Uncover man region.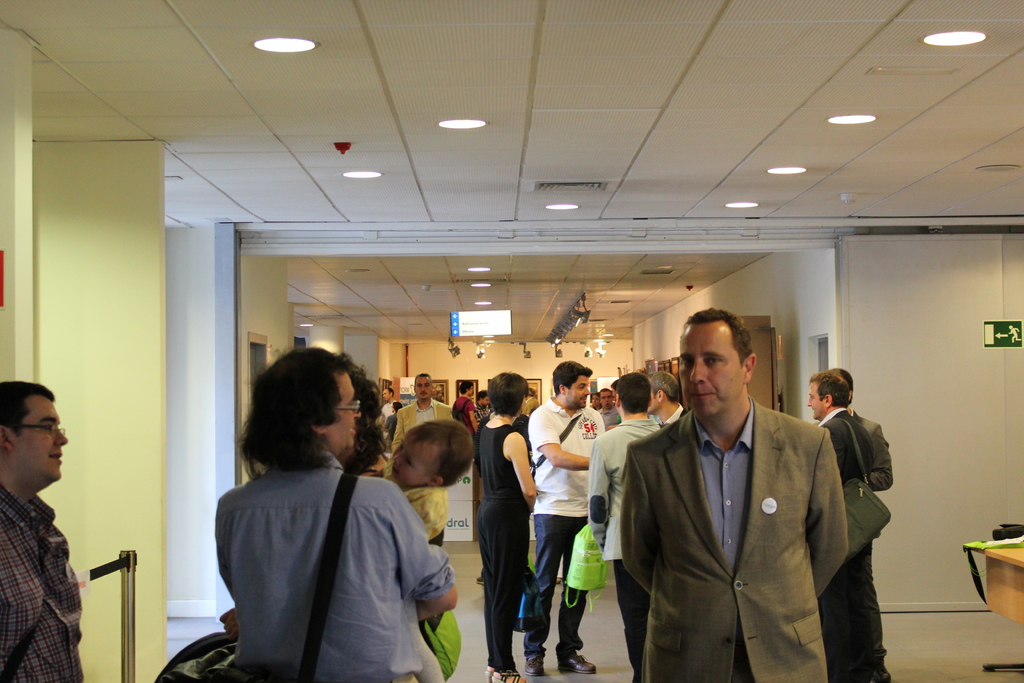
Uncovered: Rect(391, 373, 458, 452).
